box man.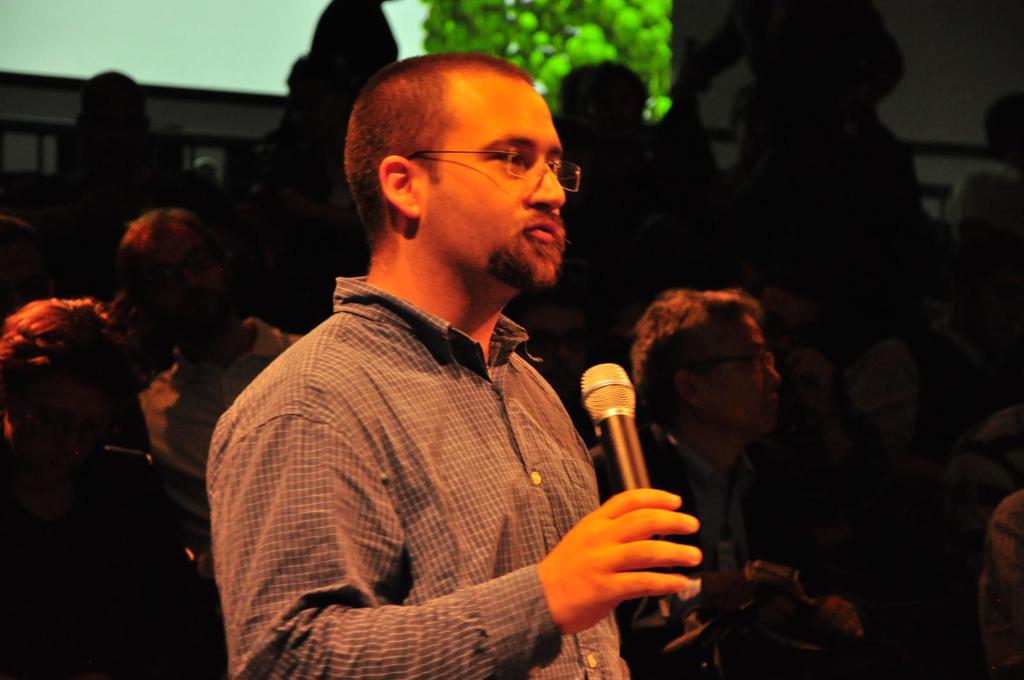
(left=113, top=211, right=309, bottom=472).
